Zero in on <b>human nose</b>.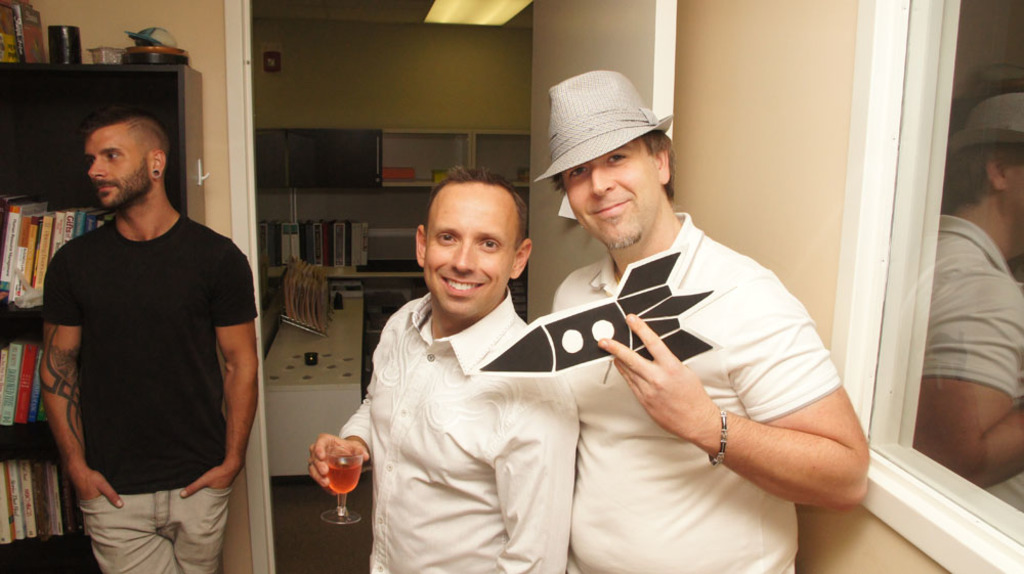
Zeroed in: [591, 165, 612, 194].
